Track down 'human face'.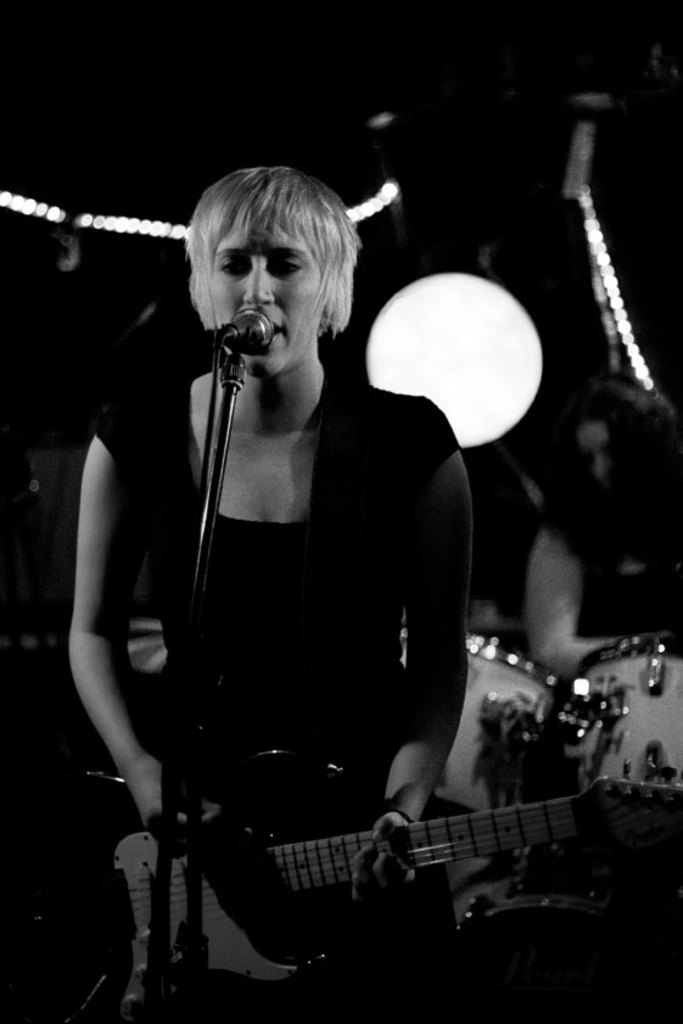
Tracked to bbox(577, 418, 605, 483).
